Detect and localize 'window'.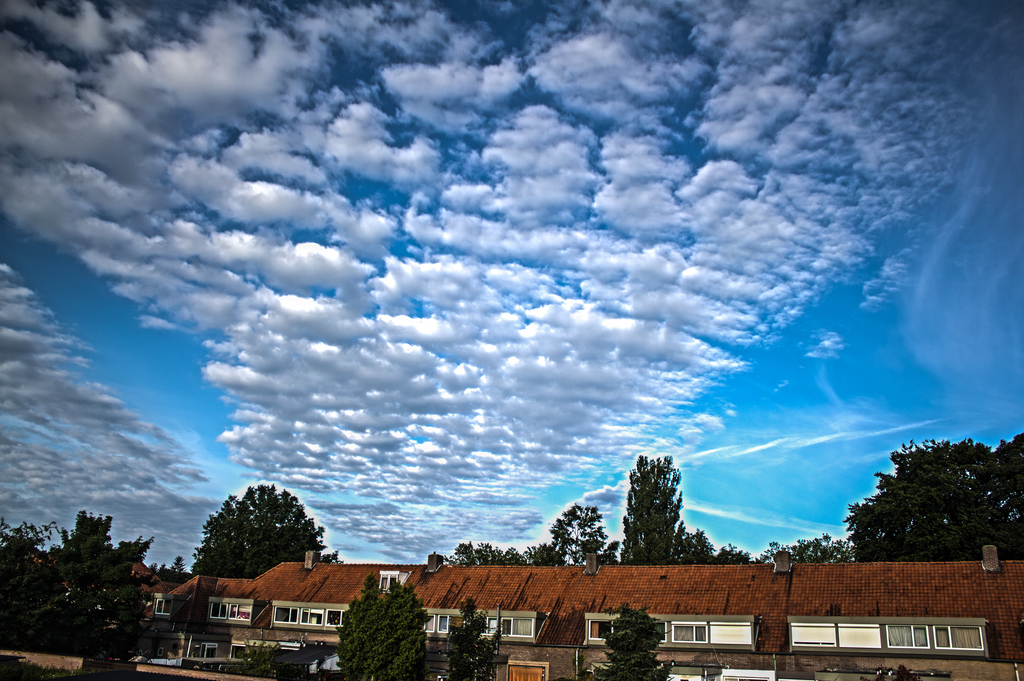
Localized at locate(586, 618, 618, 645).
